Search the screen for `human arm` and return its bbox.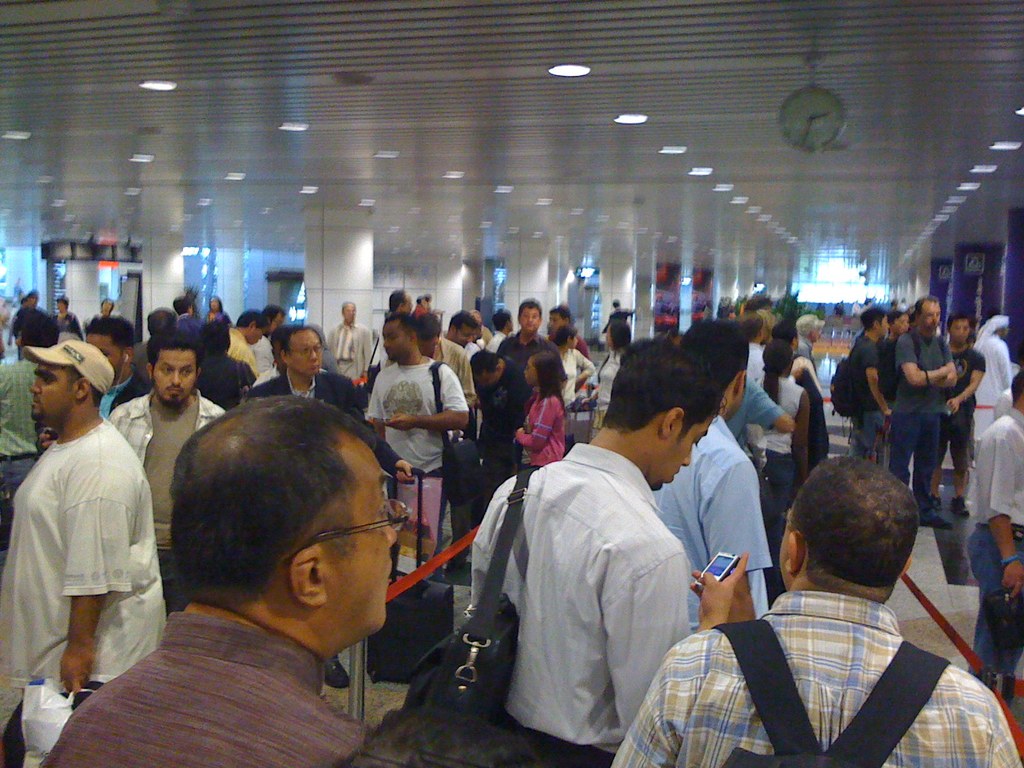
Found: {"x1": 700, "y1": 452, "x2": 778, "y2": 627}.
